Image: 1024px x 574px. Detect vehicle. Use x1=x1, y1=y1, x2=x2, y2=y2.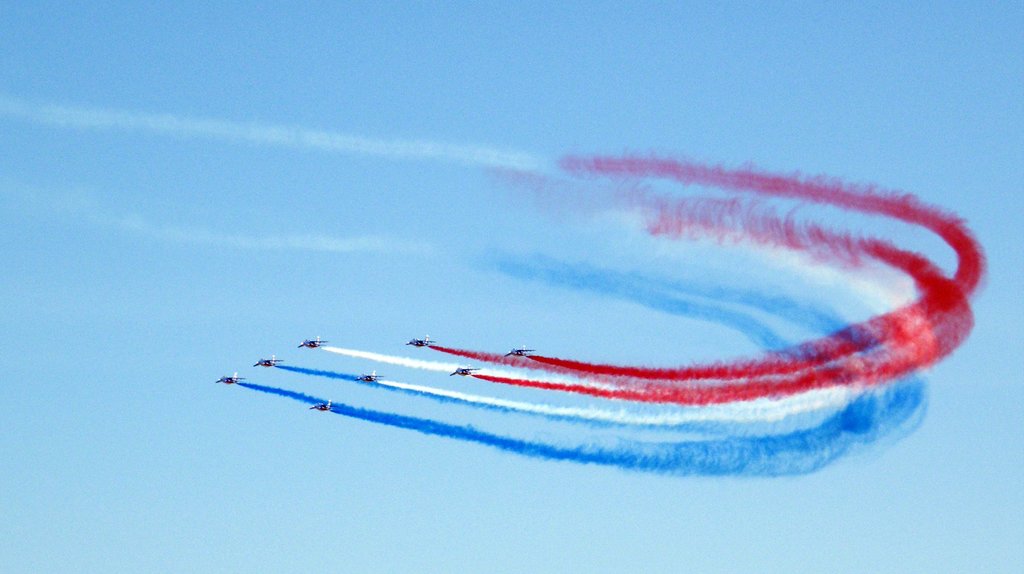
x1=504, y1=345, x2=531, y2=360.
